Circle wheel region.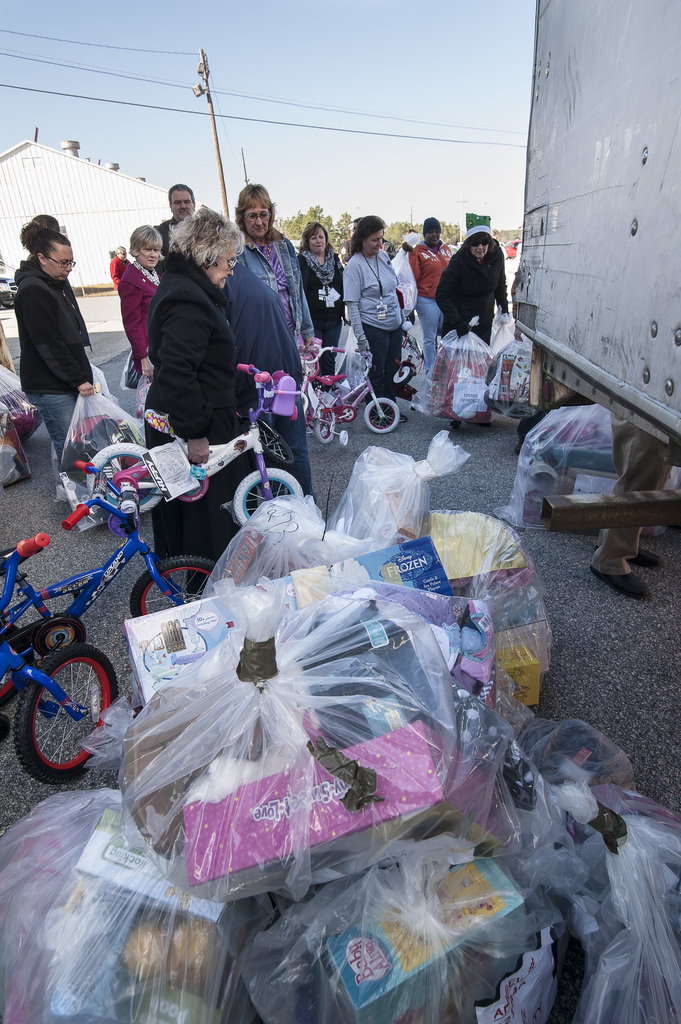
Region: [x1=340, y1=430, x2=347, y2=444].
